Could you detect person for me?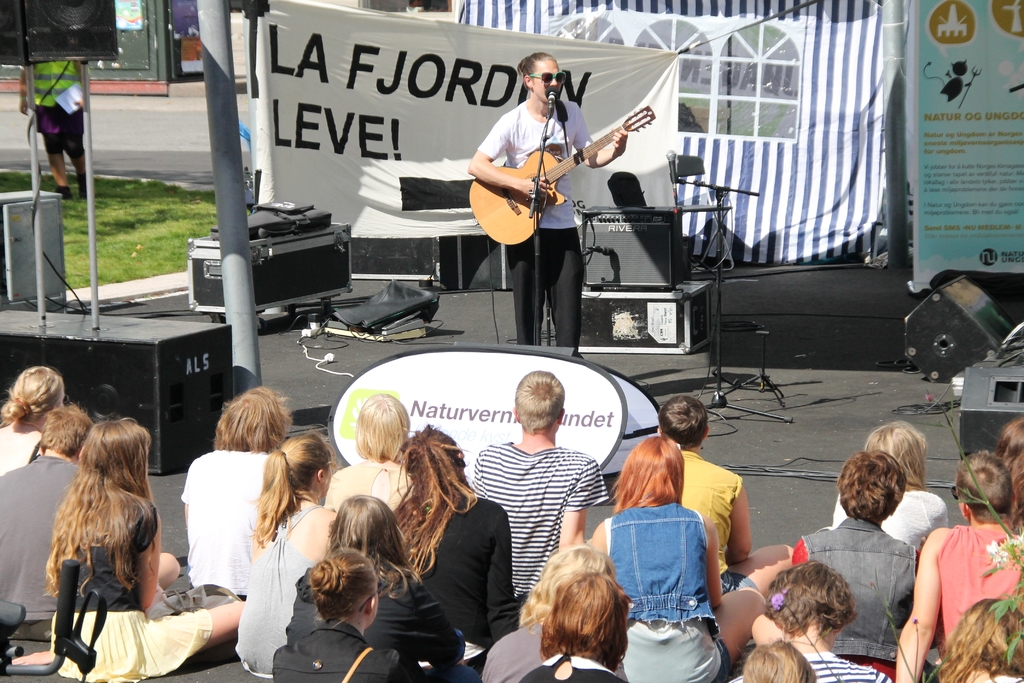
Detection result: 266:555:424:682.
